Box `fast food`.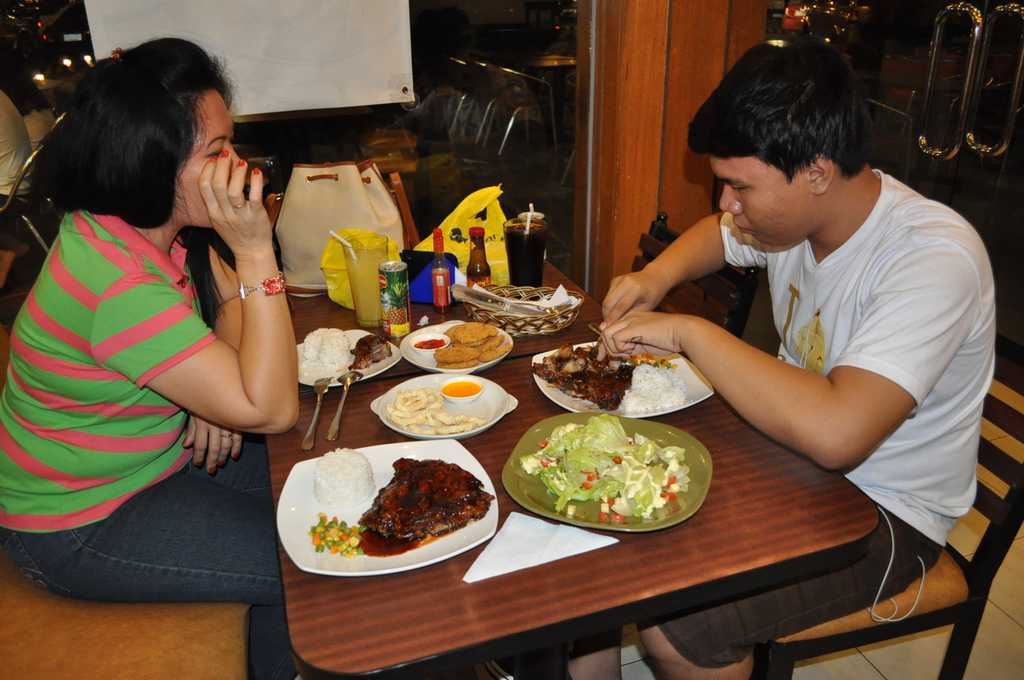
431 314 511 370.
